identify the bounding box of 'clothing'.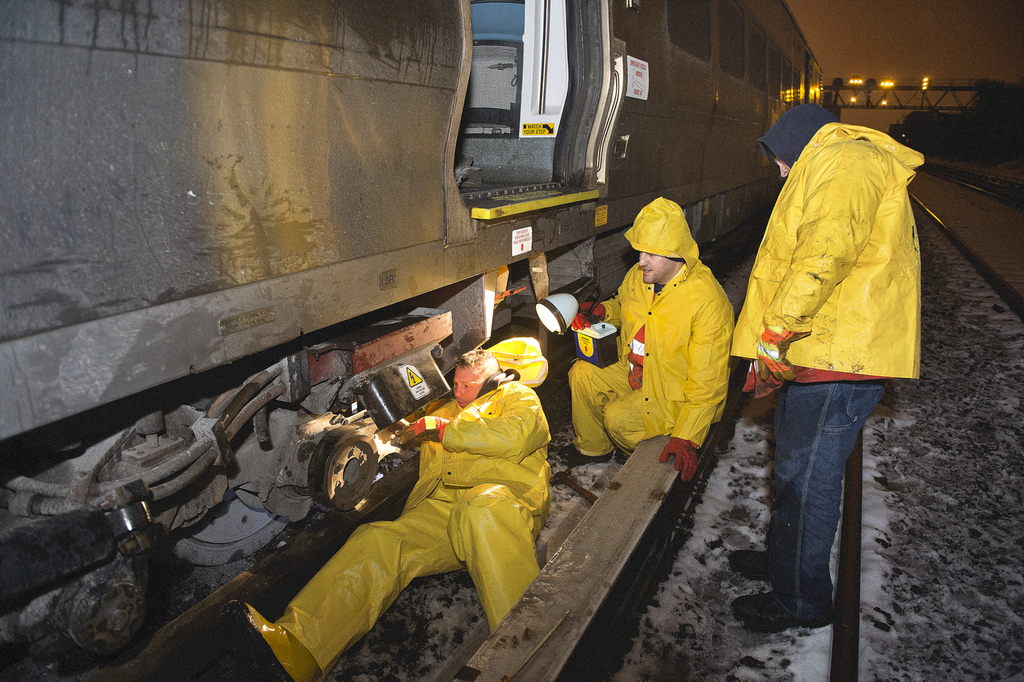
x1=282 y1=367 x2=551 y2=681.
